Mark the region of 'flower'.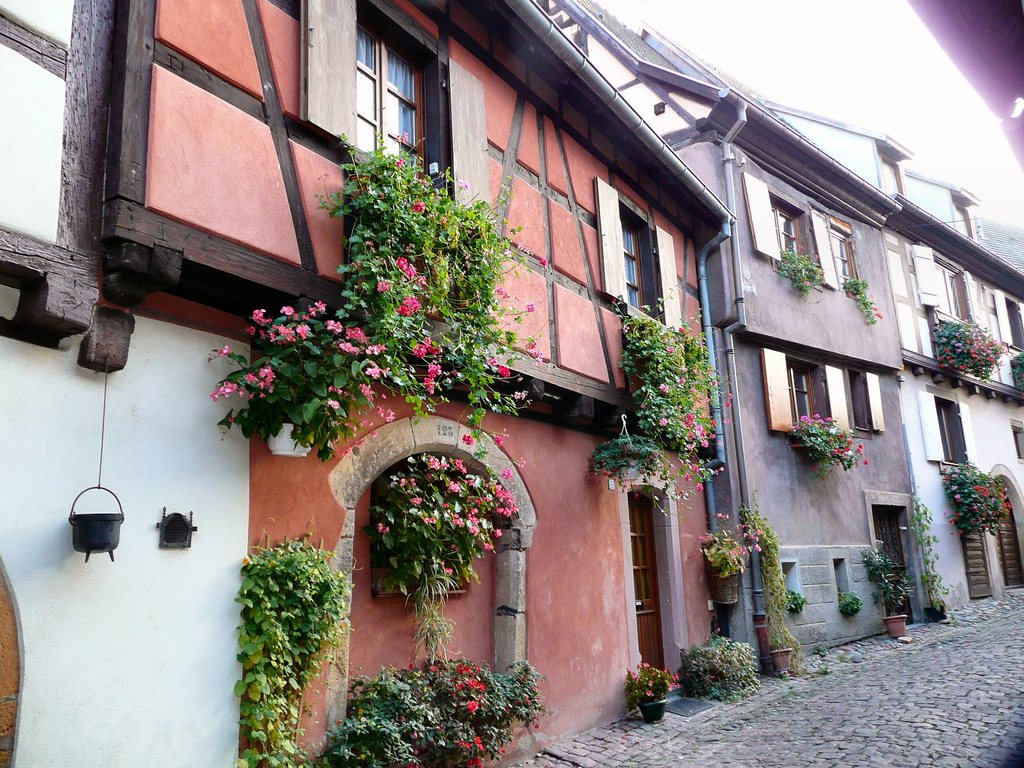
Region: box=[391, 157, 406, 168].
